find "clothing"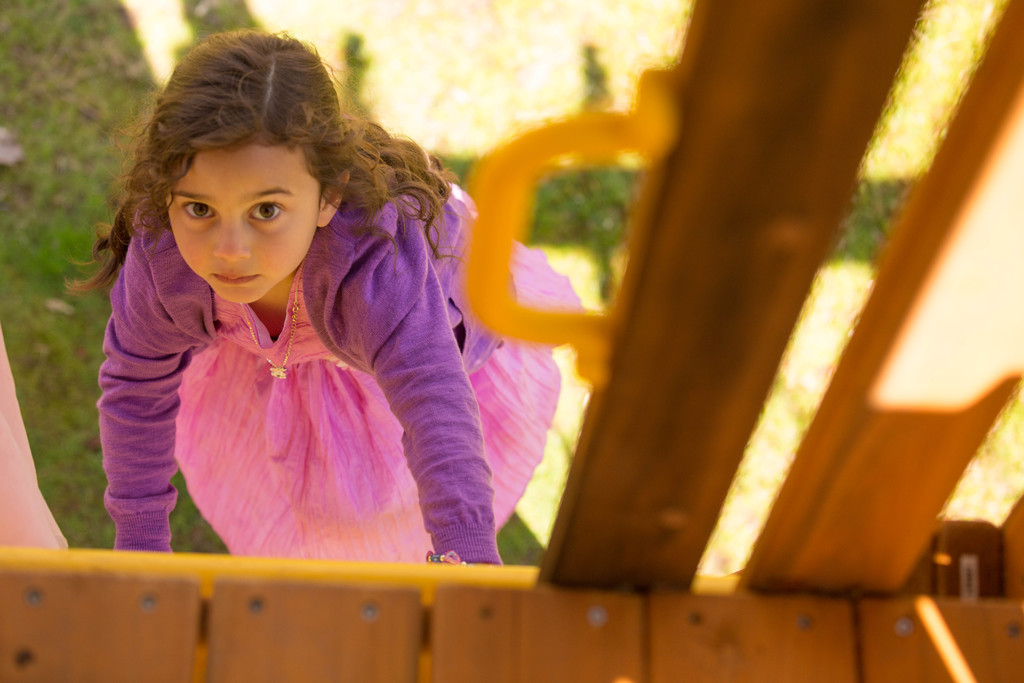
(92, 102, 580, 600)
